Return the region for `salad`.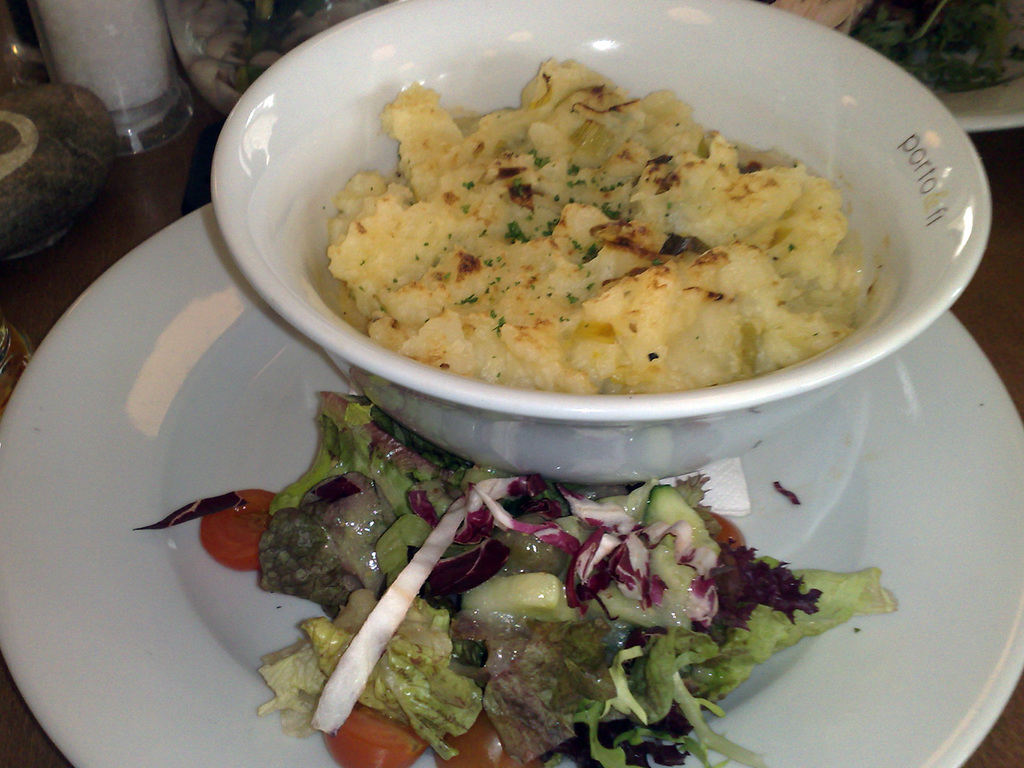
<region>194, 414, 909, 762</region>.
